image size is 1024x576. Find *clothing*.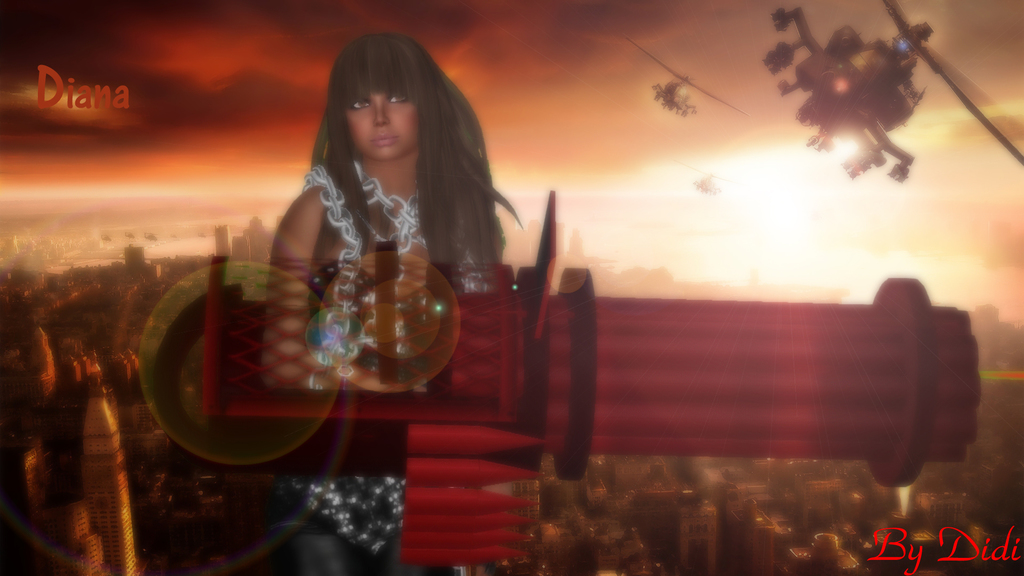
224:104:511:402.
